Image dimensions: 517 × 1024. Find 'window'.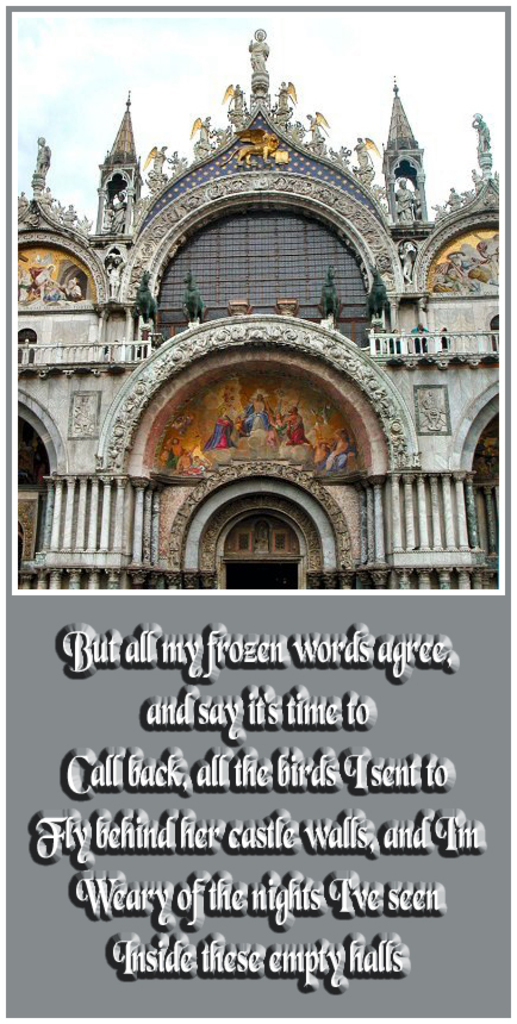
[5,487,41,589].
